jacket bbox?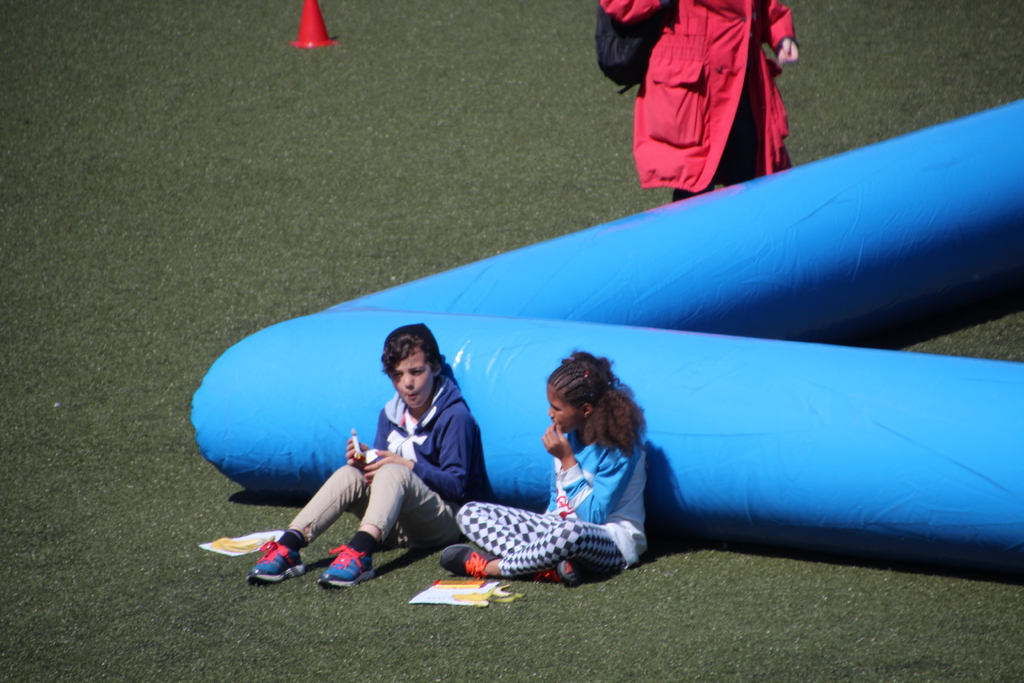
left=636, top=0, right=779, bottom=167
